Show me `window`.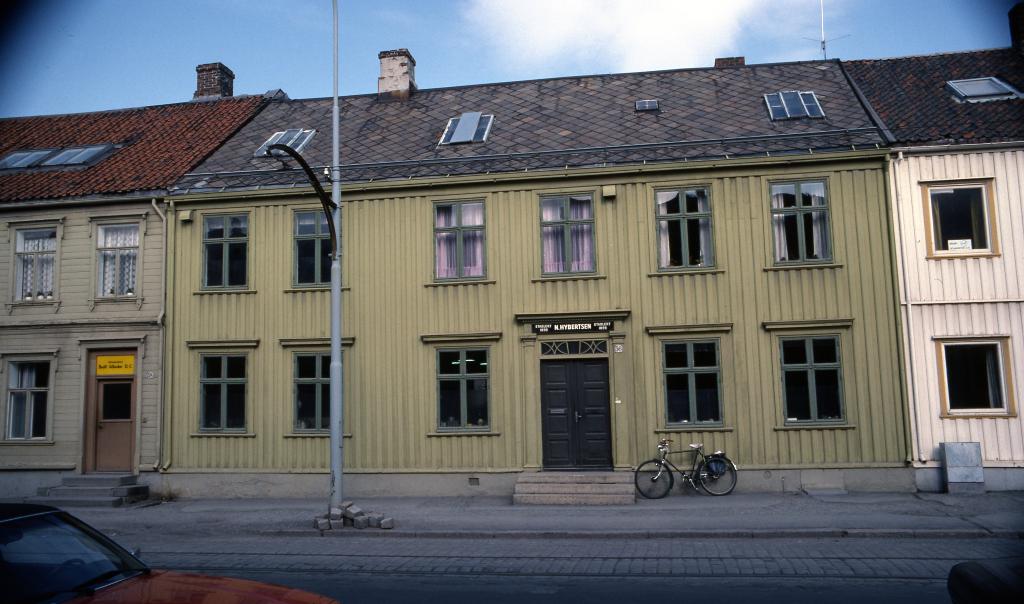
`window` is here: BBox(289, 350, 337, 436).
